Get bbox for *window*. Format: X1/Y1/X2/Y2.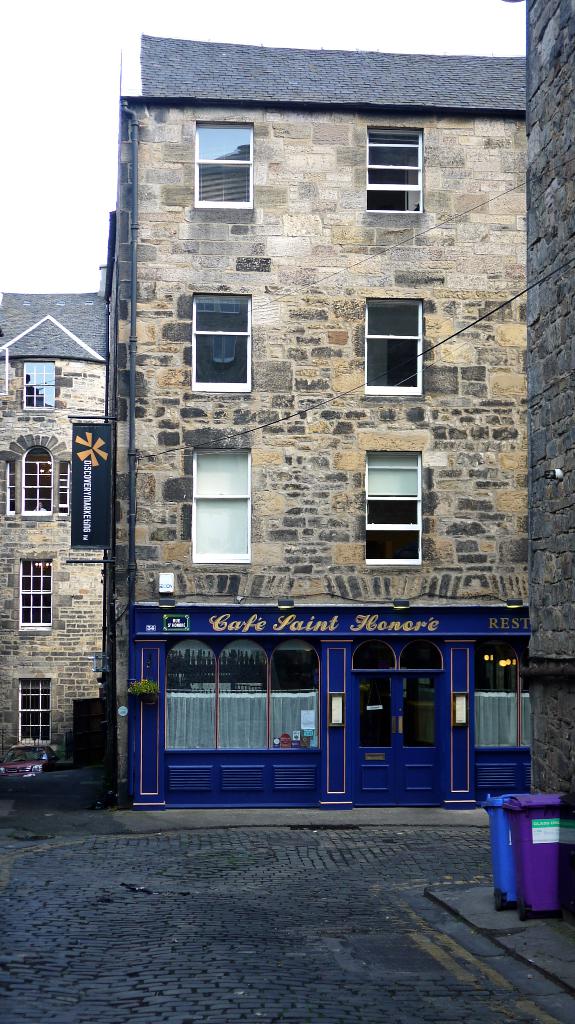
15/683/45/742.
